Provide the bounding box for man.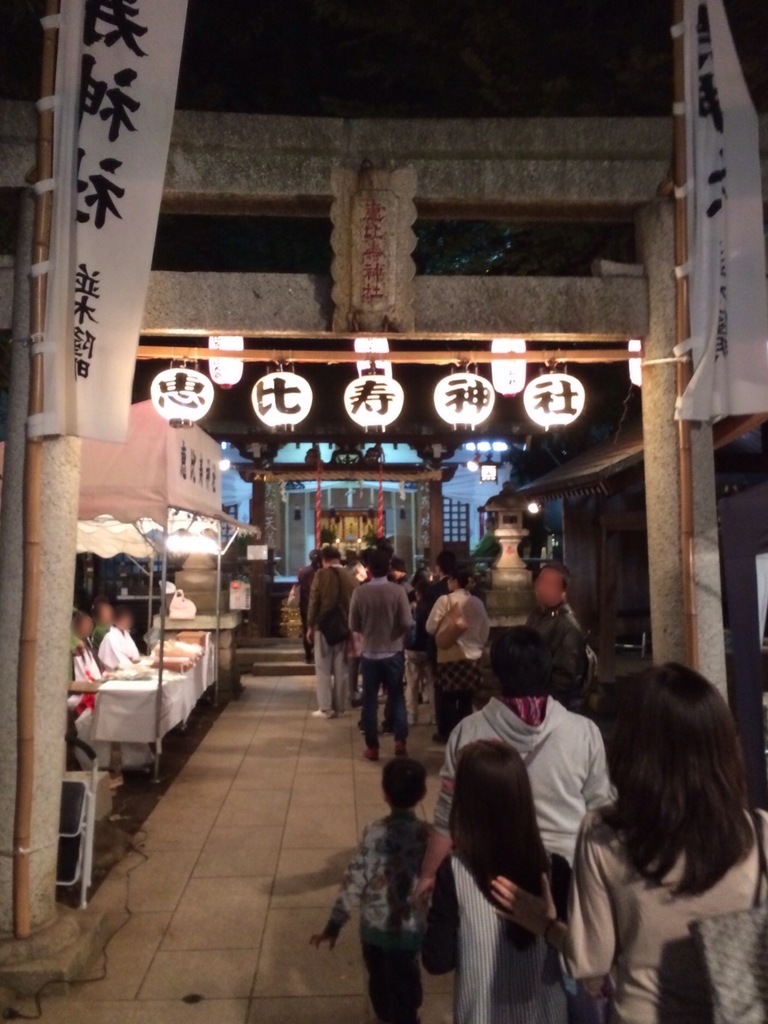
crop(305, 547, 360, 723).
